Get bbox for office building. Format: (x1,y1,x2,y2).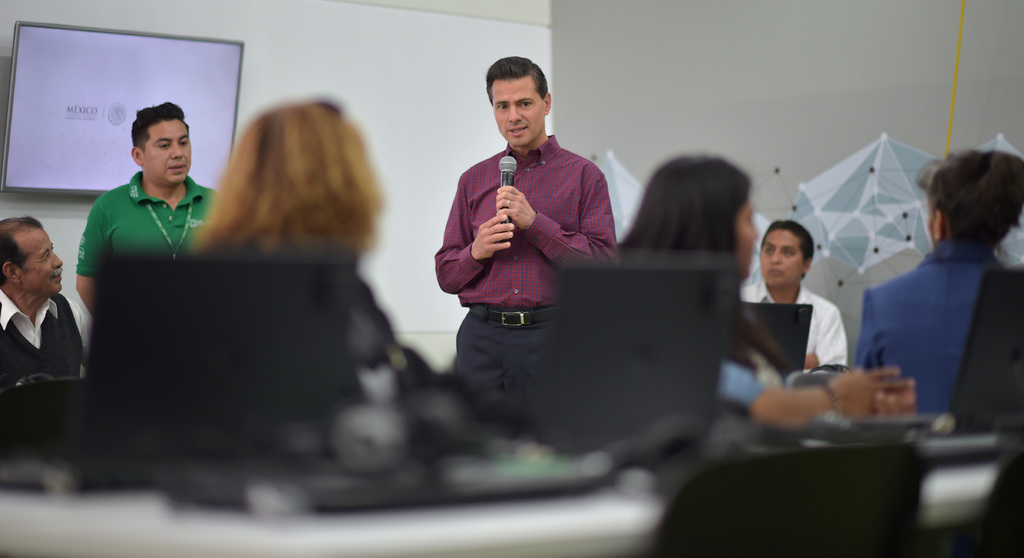
(73,13,981,557).
